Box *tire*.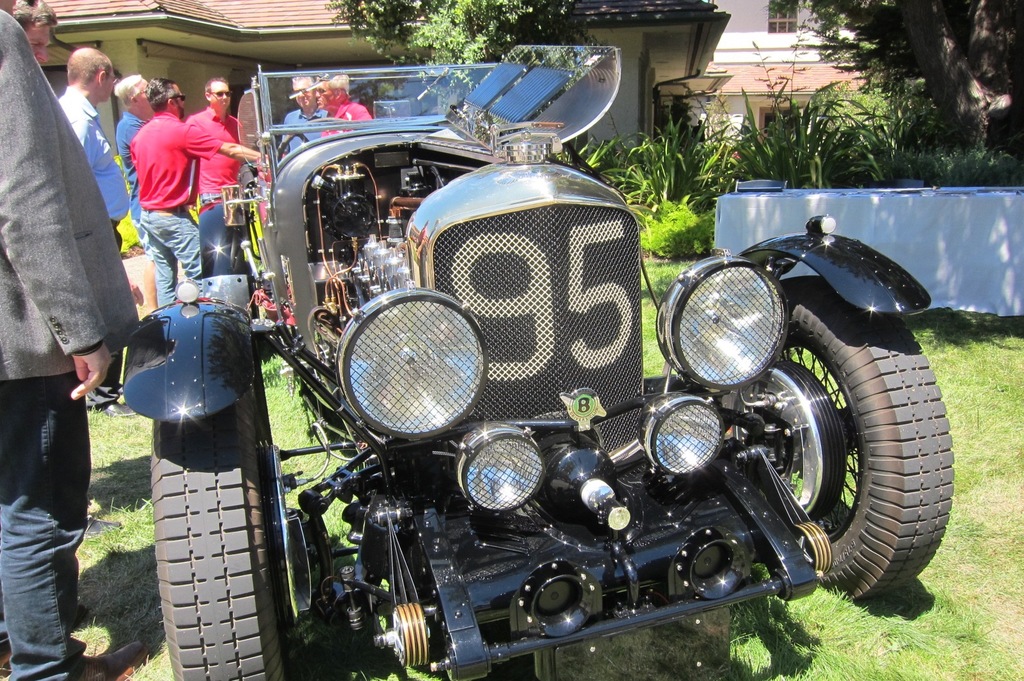
(left=150, top=384, right=286, bottom=680).
